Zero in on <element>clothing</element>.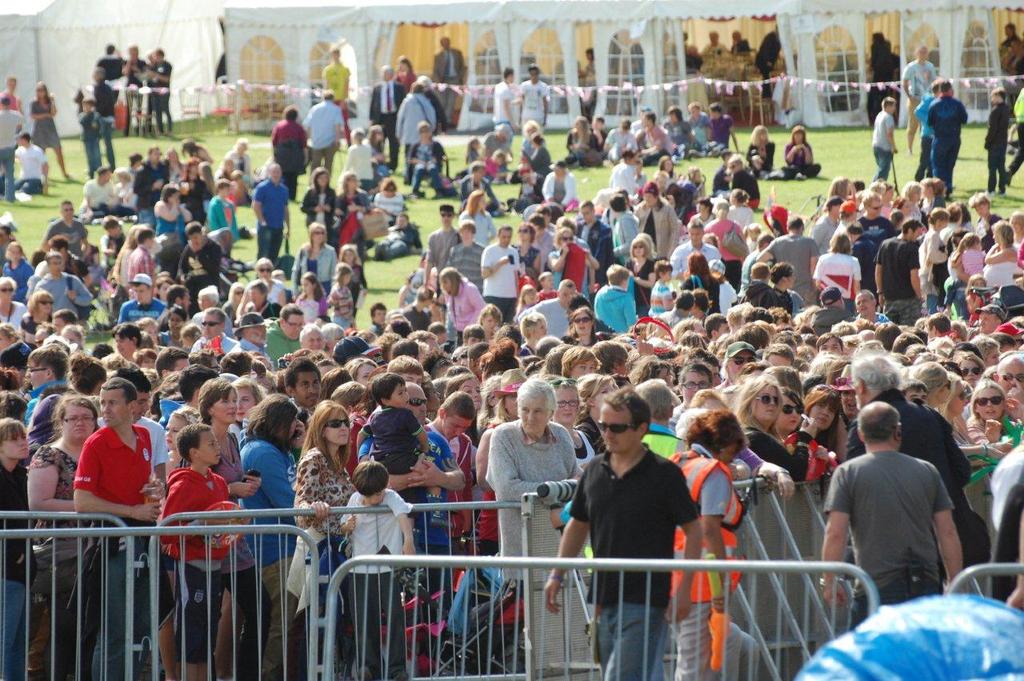
Zeroed in: detection(302, 98, 346, 175).
